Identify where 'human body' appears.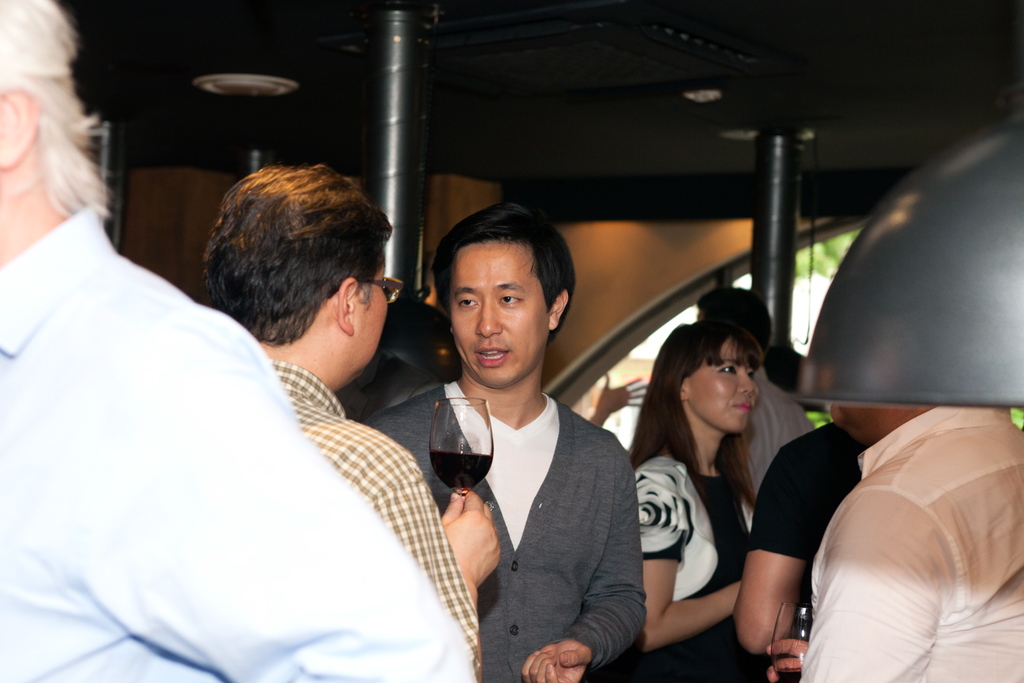
Appears at (365,199,641,682).
